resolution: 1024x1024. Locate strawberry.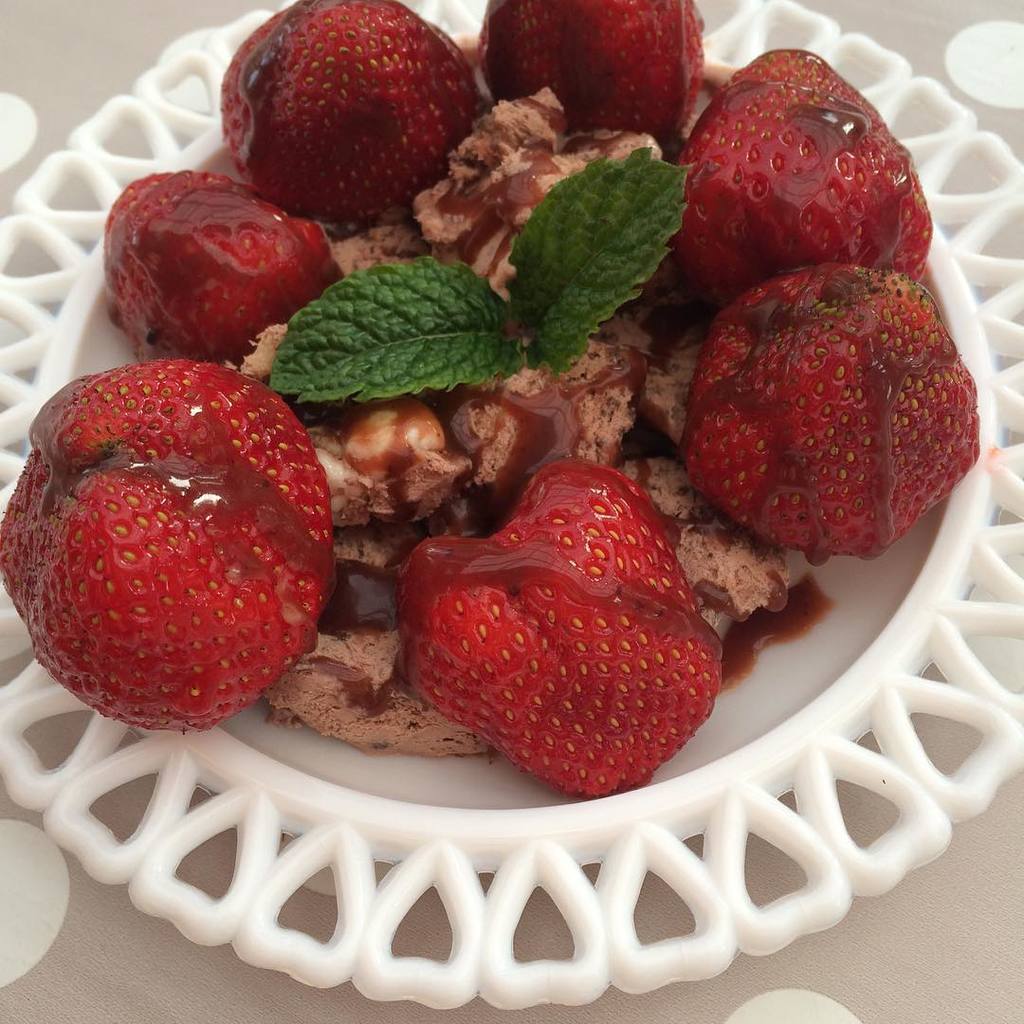
pyautogui.locateOnScreen(96, 161, 354, 372).
